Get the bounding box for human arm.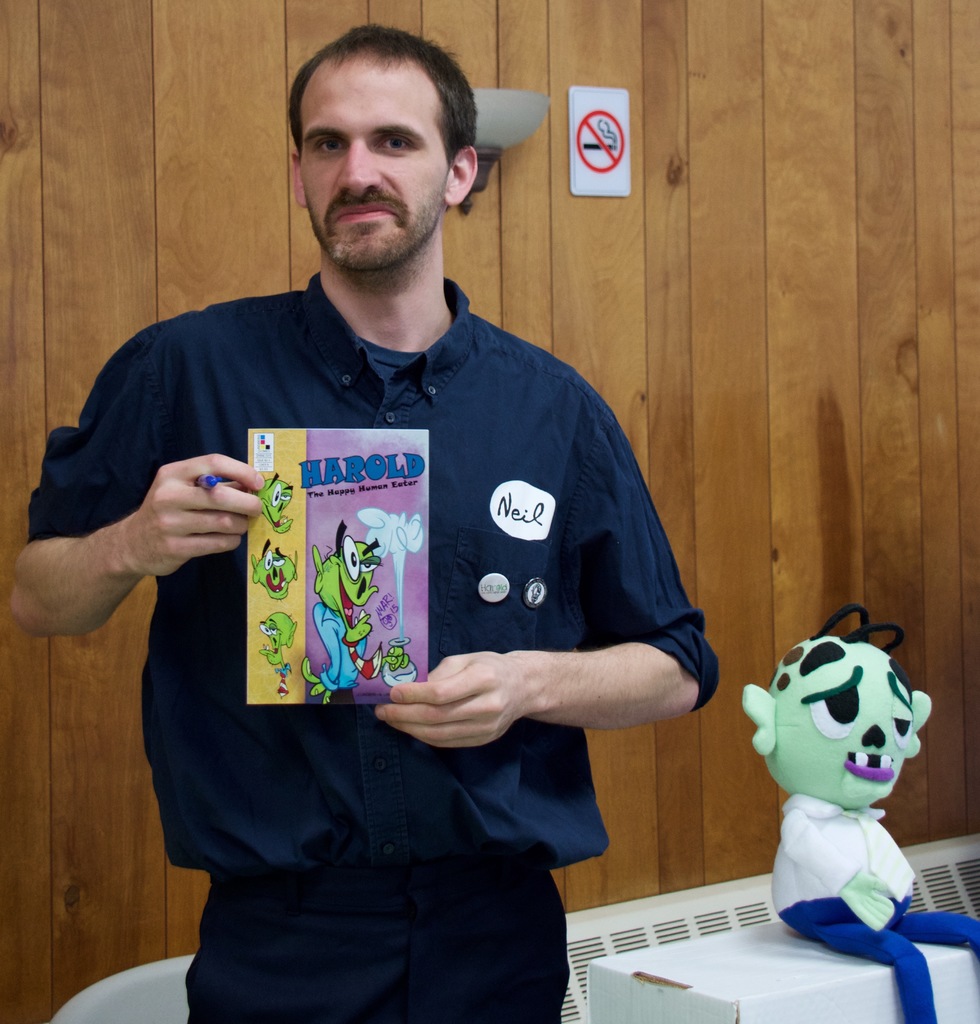
{"left": 363, "top": 385, "right": 719, "bottom": 755}.
